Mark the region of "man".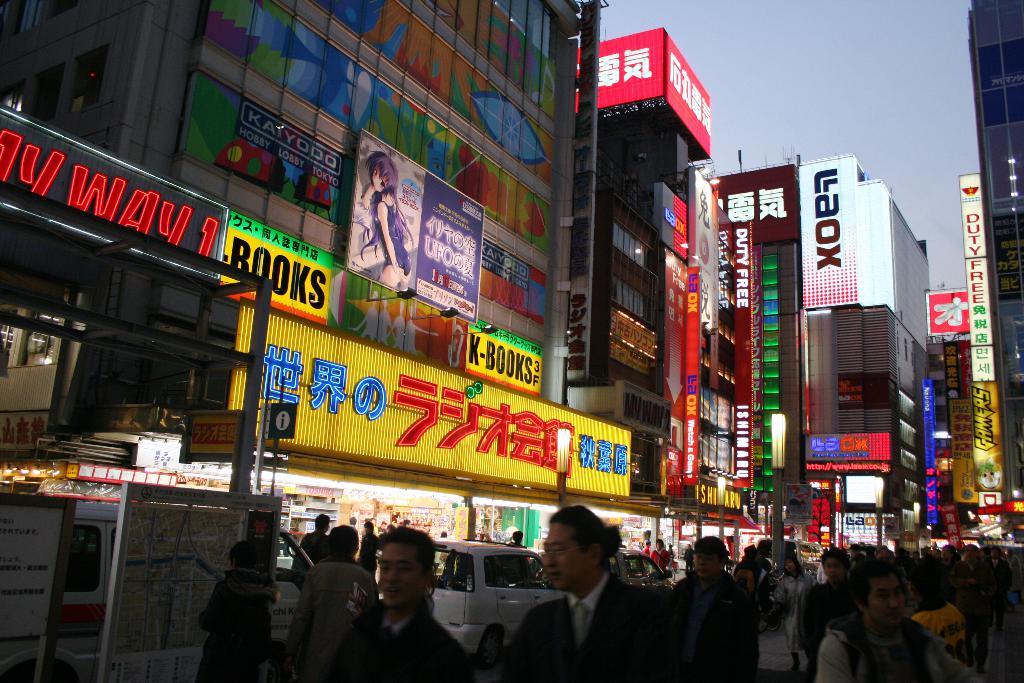
Region: [511,504,666,682].
